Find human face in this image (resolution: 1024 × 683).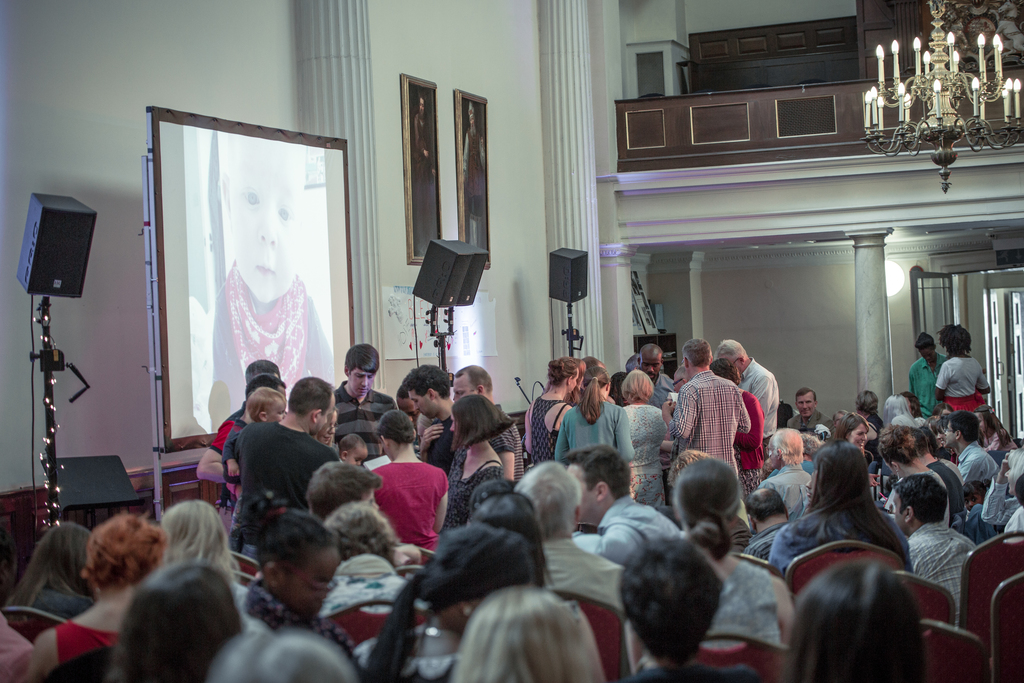
pyautogui.locateOnScreen(895, 493, 904, 525).
